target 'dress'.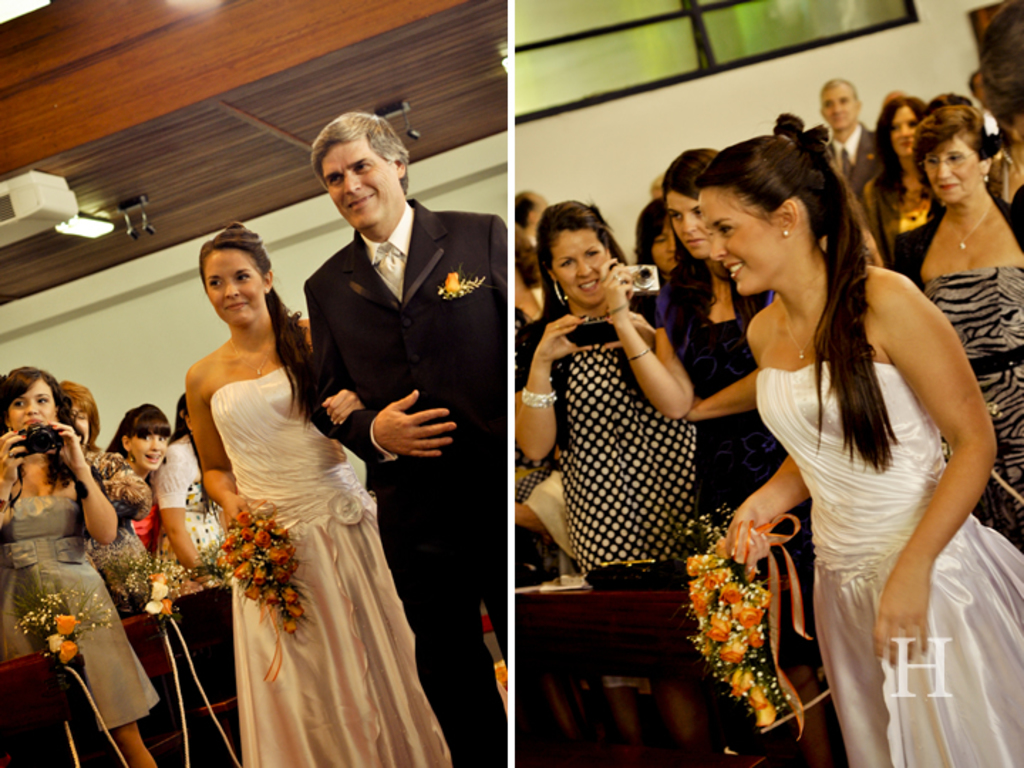
Target region: locate(563, 334, 697, 593).
